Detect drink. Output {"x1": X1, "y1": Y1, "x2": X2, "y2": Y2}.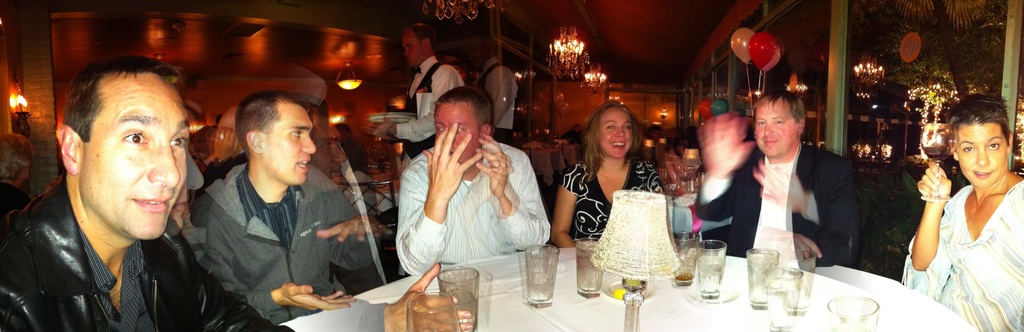
{"x1": 919, "y1": 142, "x2": 955, "y2": 162}.
